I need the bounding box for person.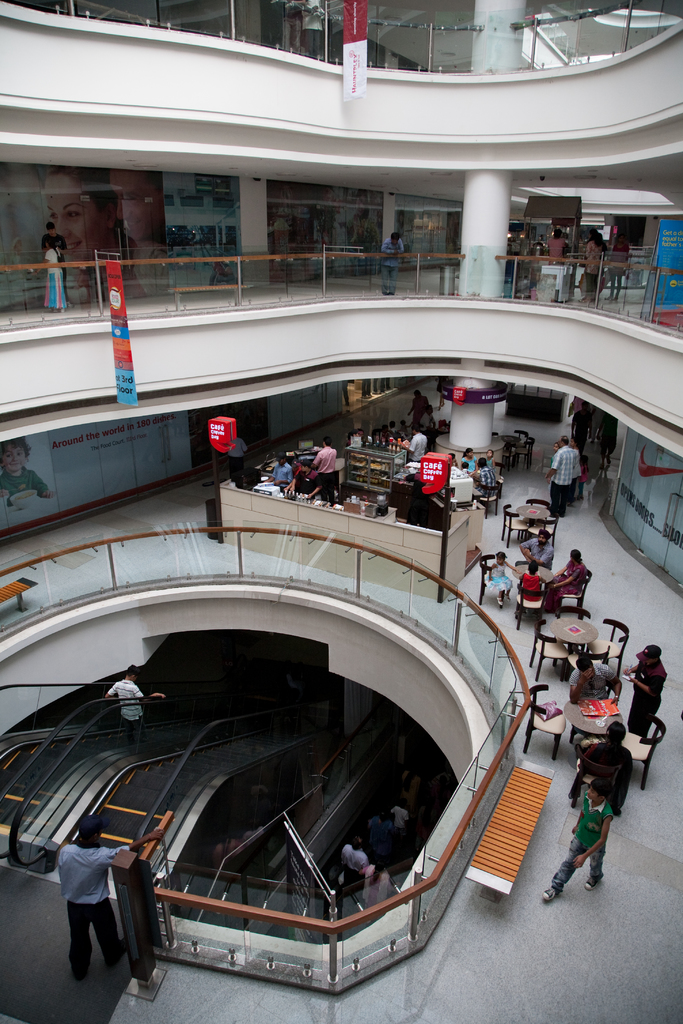
Here it is: [left=398, top=426, right=430, bottom=470].
